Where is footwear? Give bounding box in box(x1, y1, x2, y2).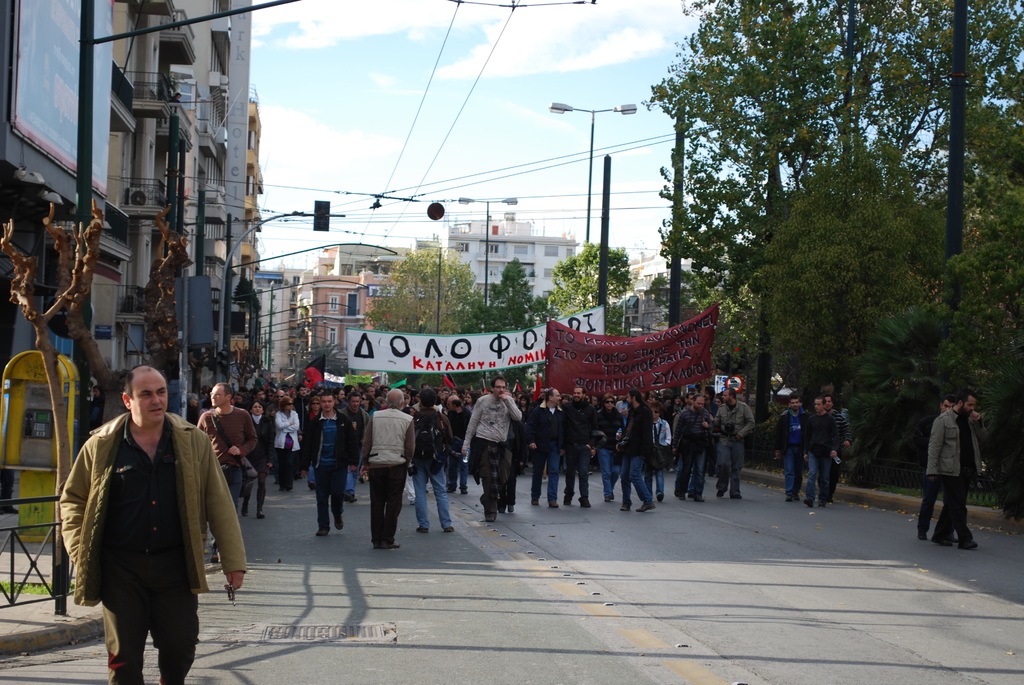
box(416, 528, 428, 531).
